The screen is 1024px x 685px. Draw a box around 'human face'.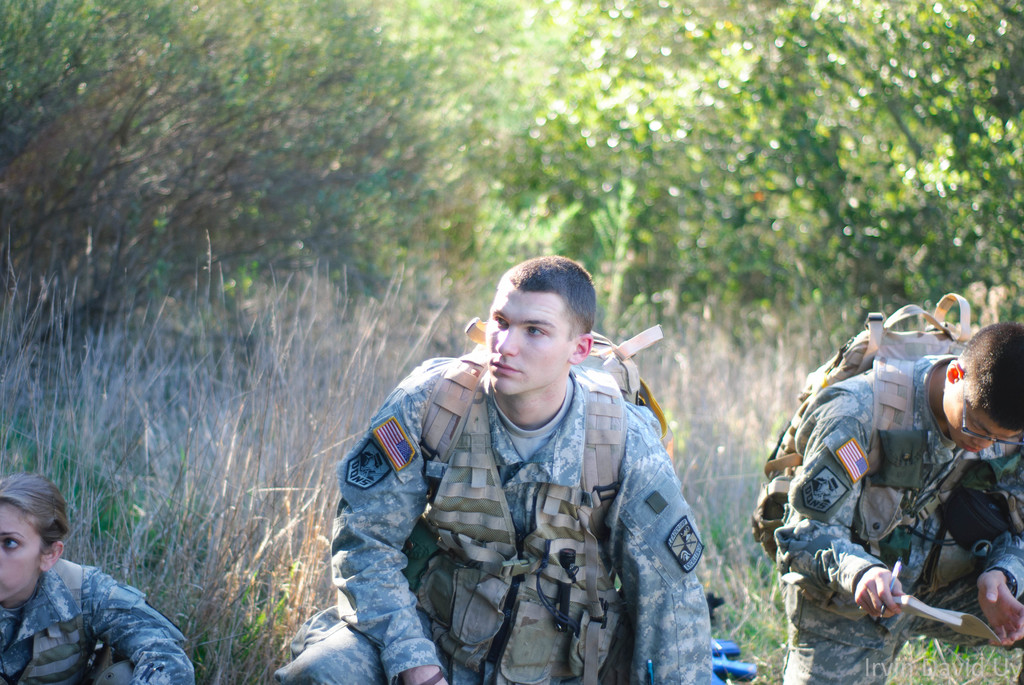
locate(951, 408, 1023, 454).
